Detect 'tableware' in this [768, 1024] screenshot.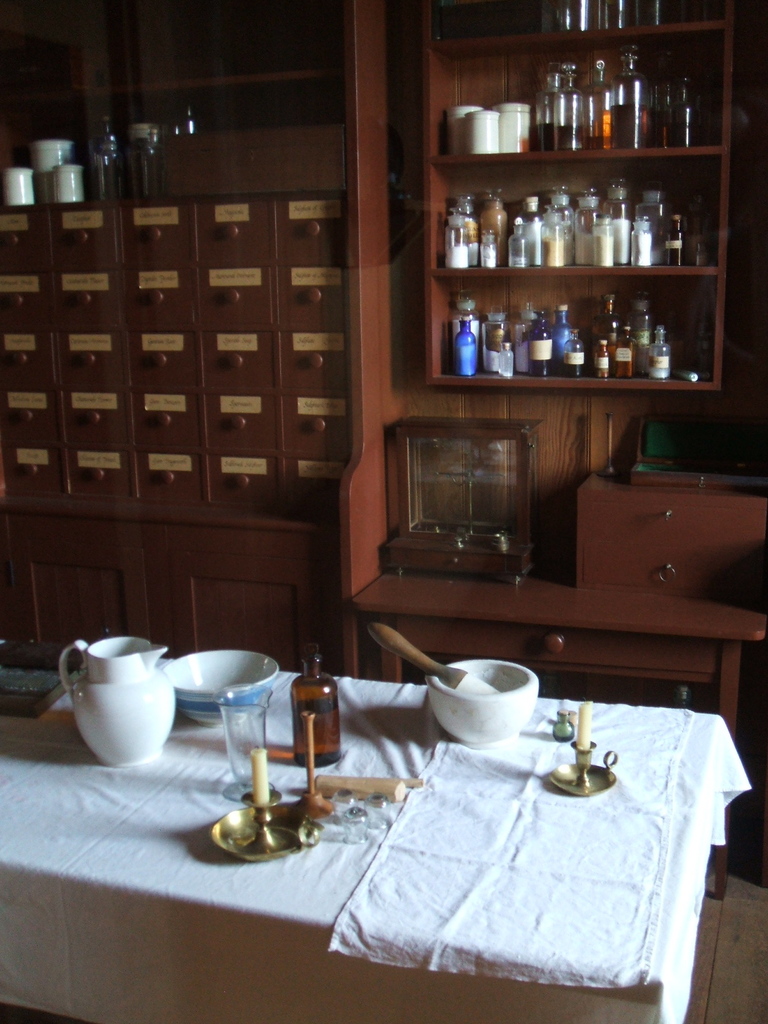
Detection: 362, 621, 539, 748.
